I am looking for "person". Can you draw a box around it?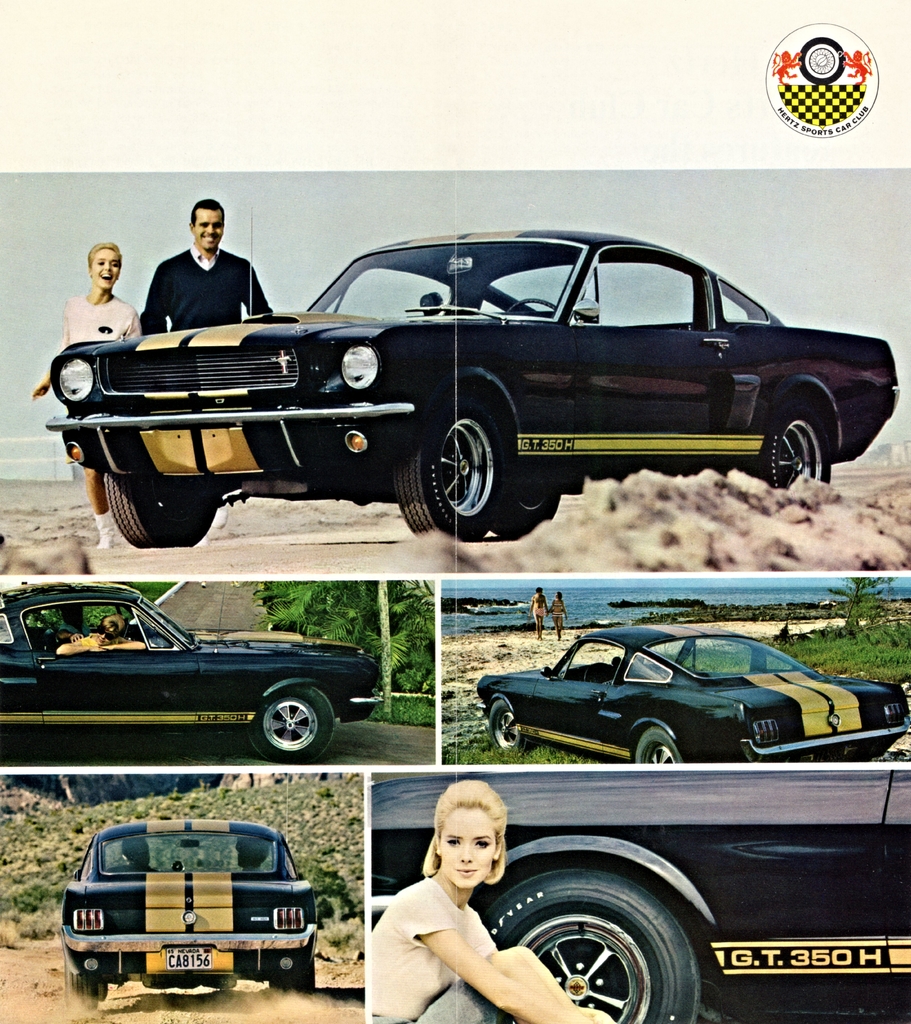
Sure, the bounding box is {"left": 375, "top": 778, "right": 608, "bottom": 1023}.
